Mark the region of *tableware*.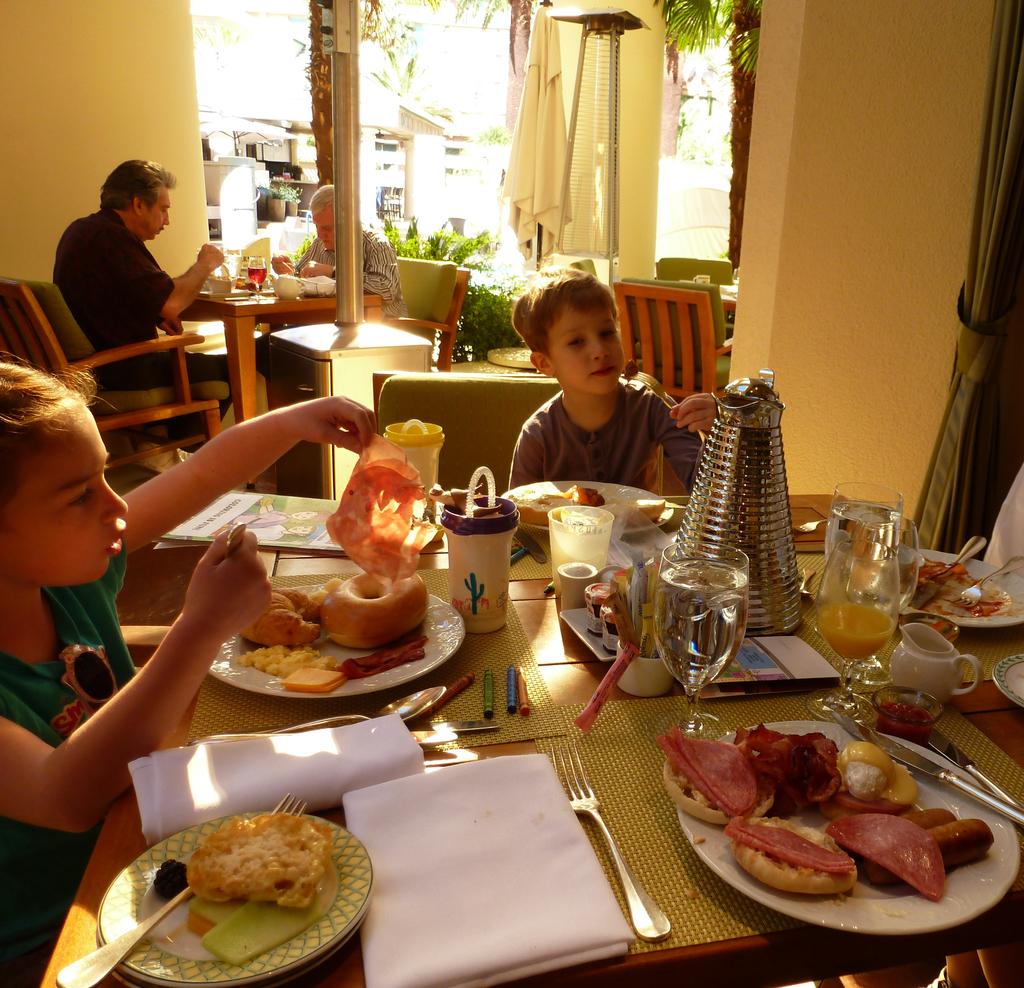
Region: x1=51 y1=793 x2=311 y2=987.
